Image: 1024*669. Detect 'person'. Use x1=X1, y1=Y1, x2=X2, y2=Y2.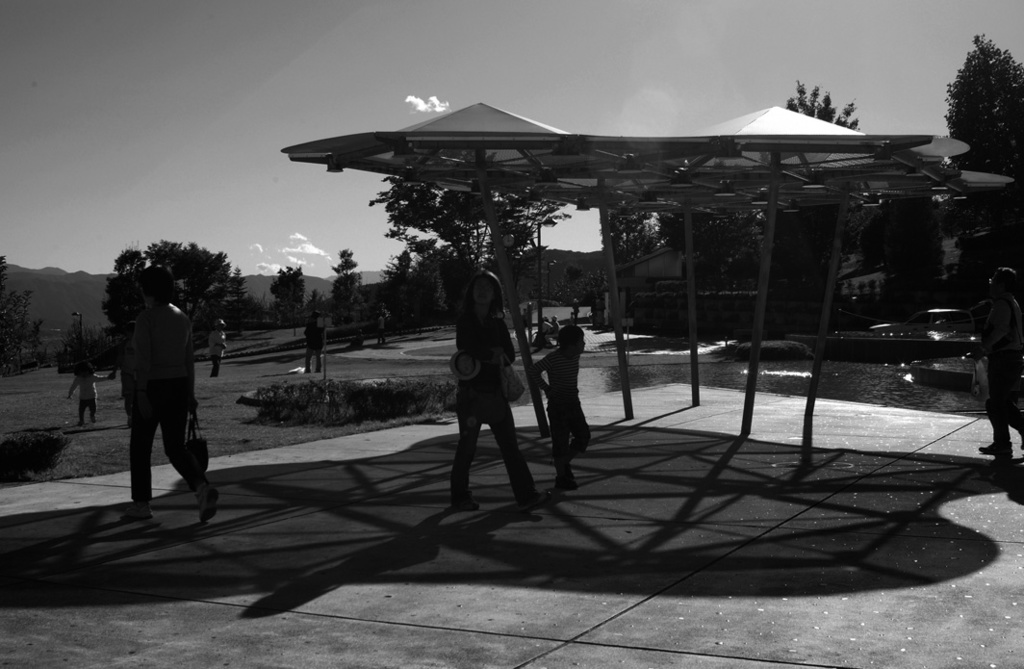
x1=448, y1=265, x2=544, y2=515.
